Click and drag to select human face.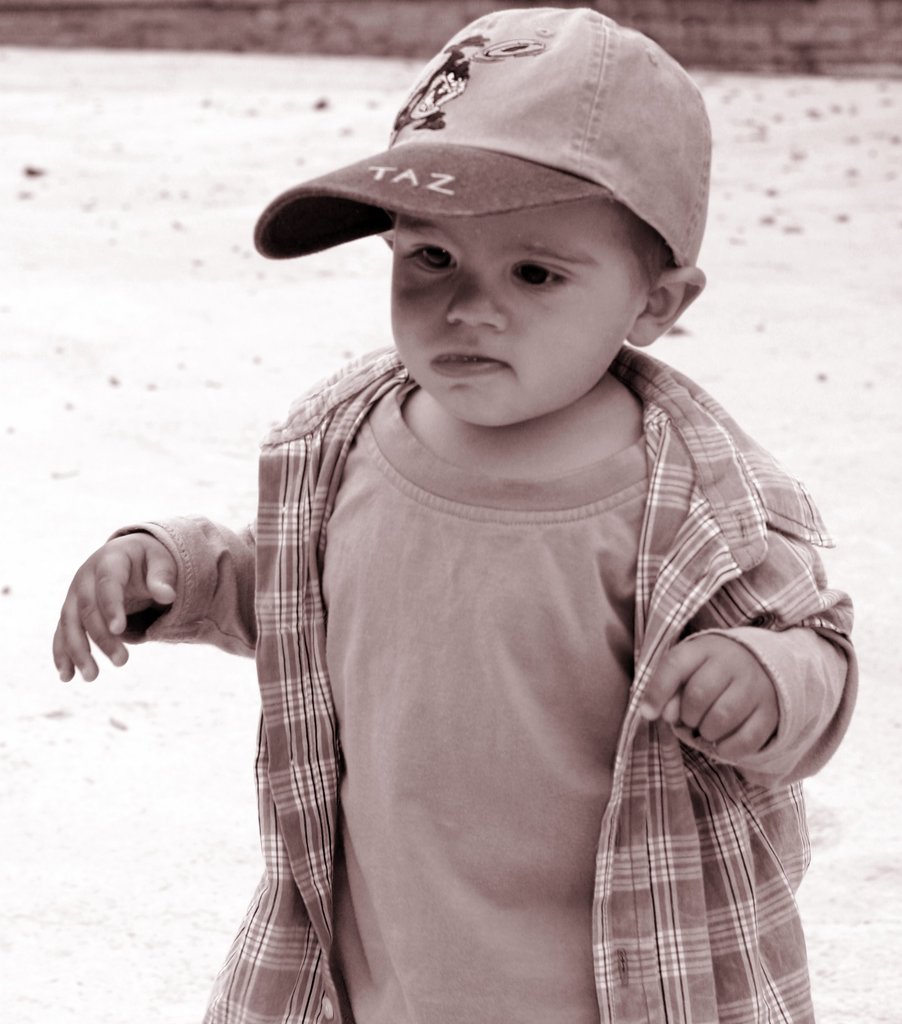
Selection: (left=384, top=195, right=653, bottom=422).
